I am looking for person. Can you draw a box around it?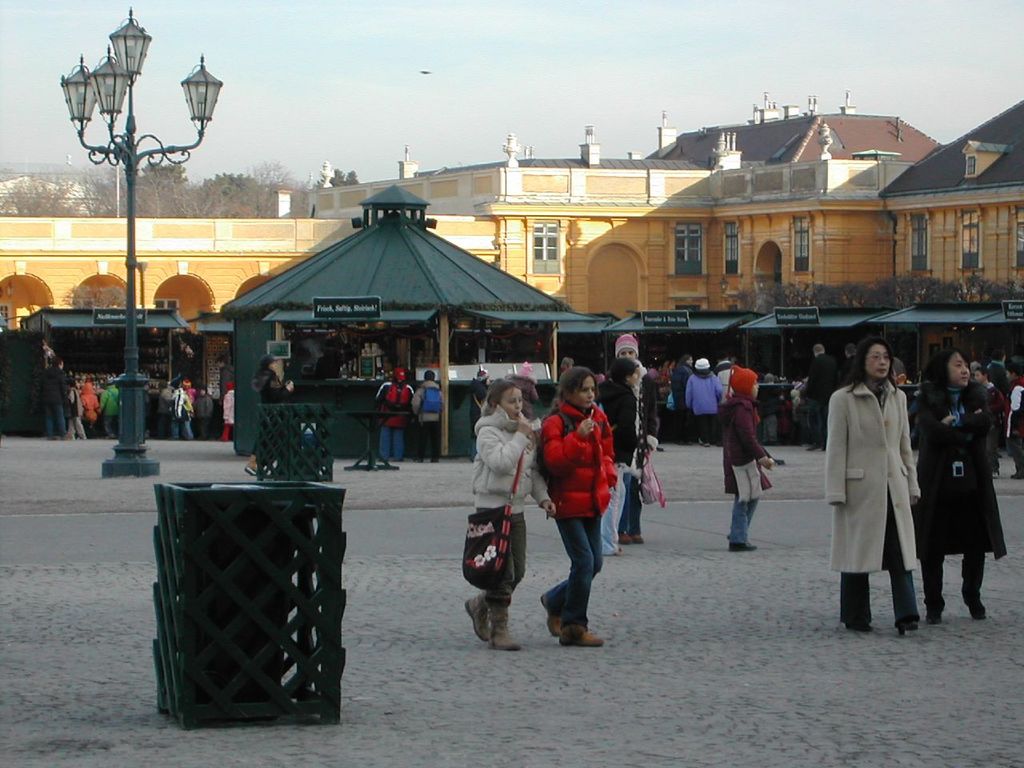
Sure, the bounding box is (x1=799, y1=347, x2=839, y2=453).
